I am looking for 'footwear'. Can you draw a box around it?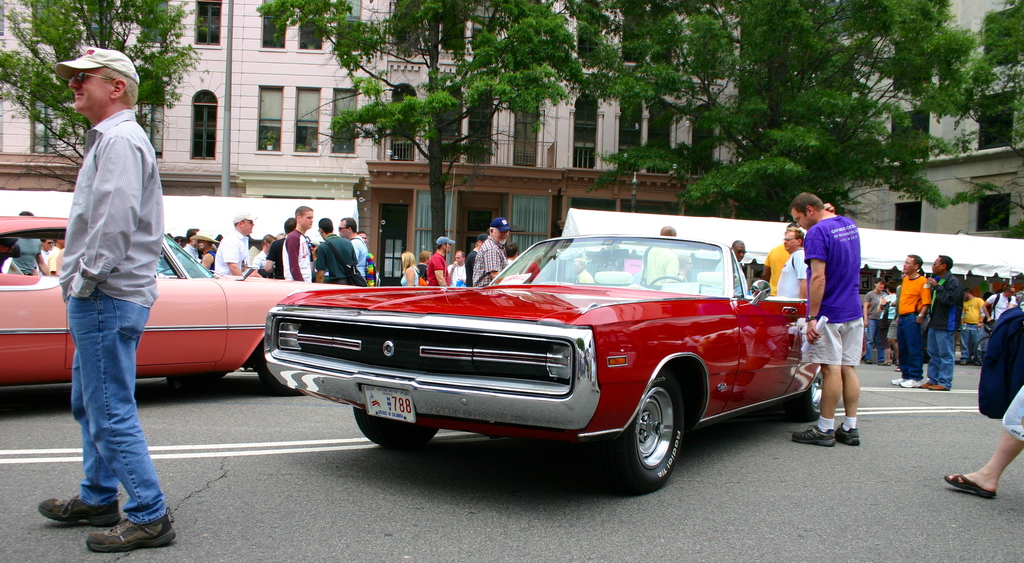
Sure, the bounding box is 45,474,168,548.
